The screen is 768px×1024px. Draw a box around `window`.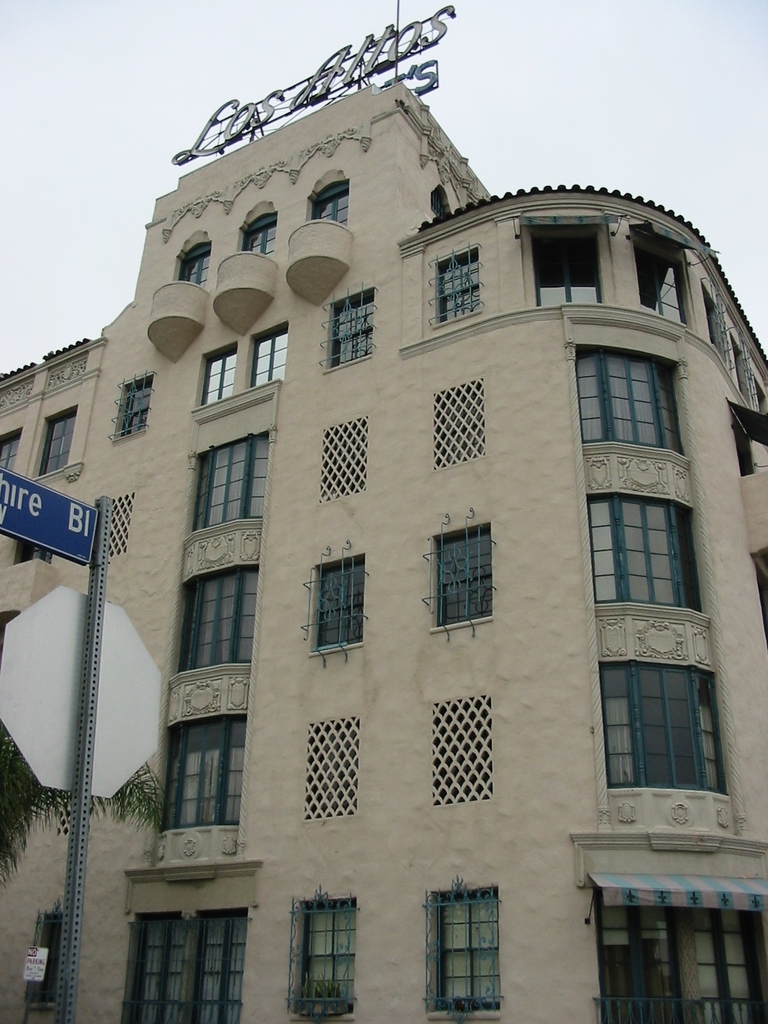
(428, 897, 498, 1012).
